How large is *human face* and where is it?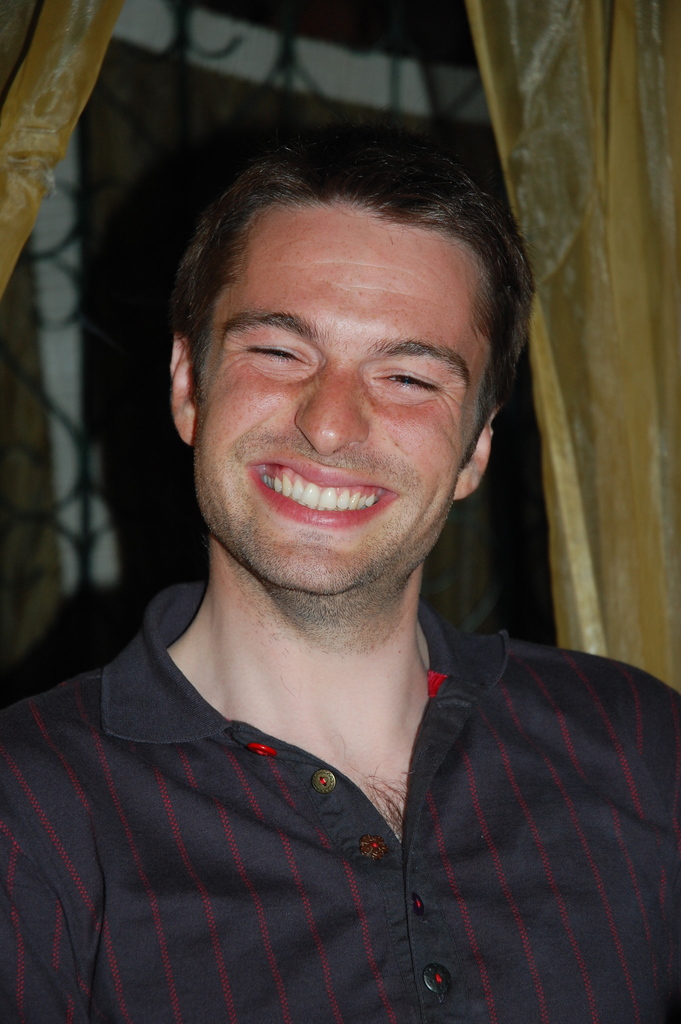
Bounding box: <bbox>182, 196, 487, 595</bbox>.
